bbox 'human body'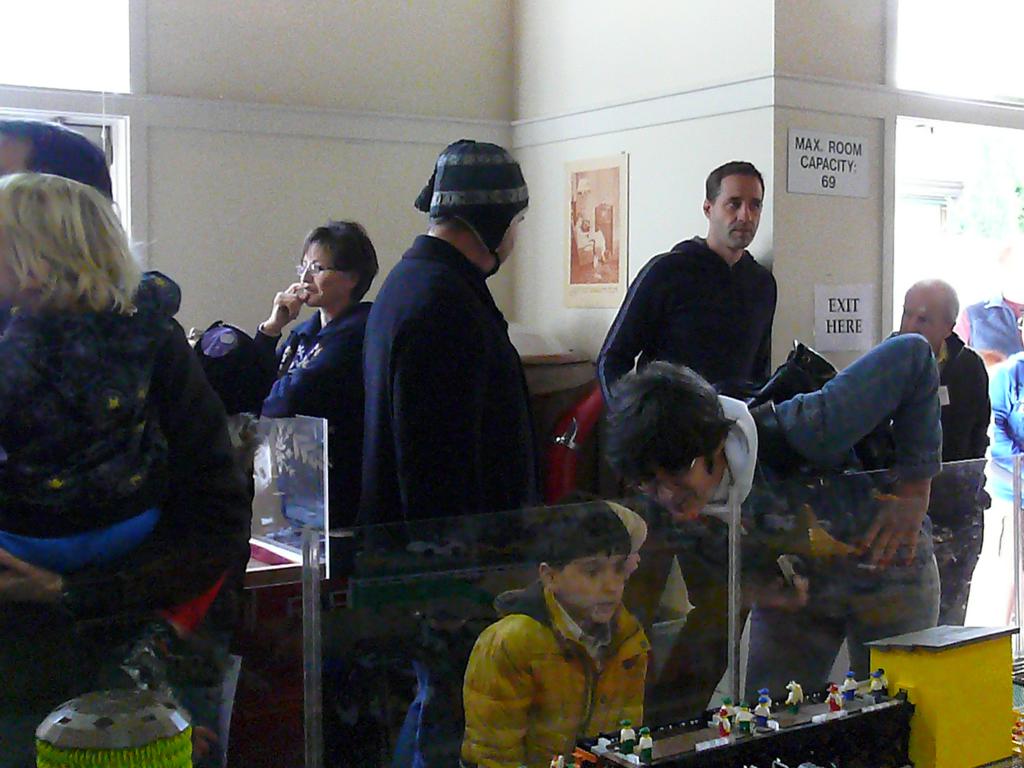
461, 495, 652, 766
